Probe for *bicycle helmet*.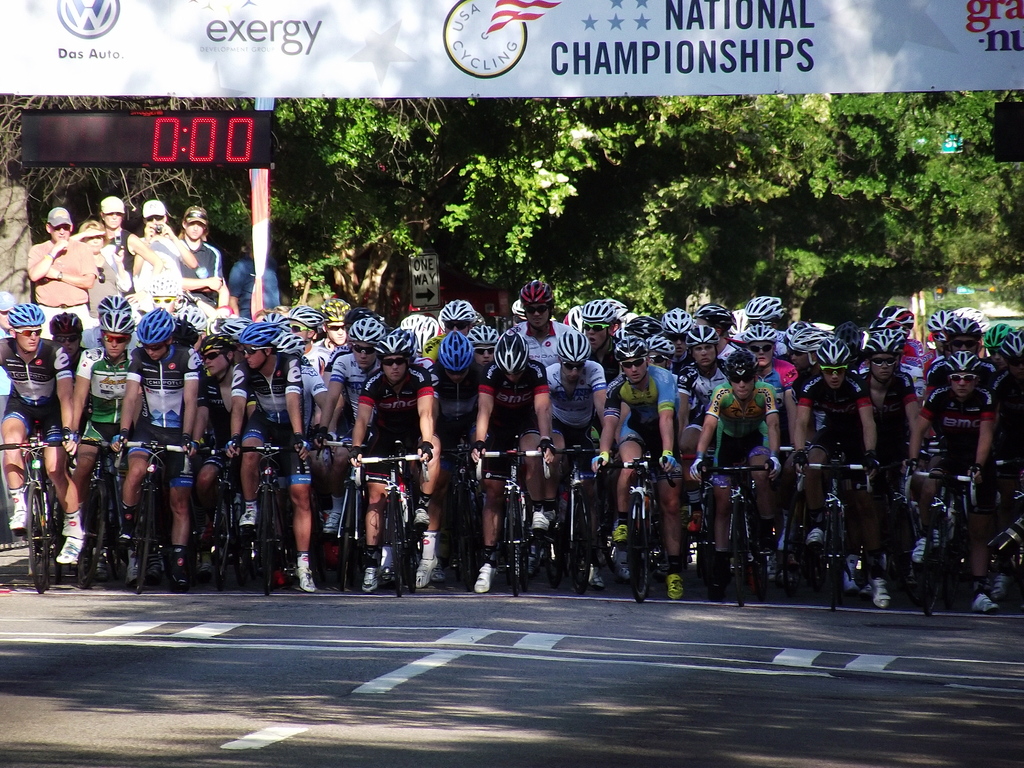
Probe result: Rect(442, 296, 478, 338).
